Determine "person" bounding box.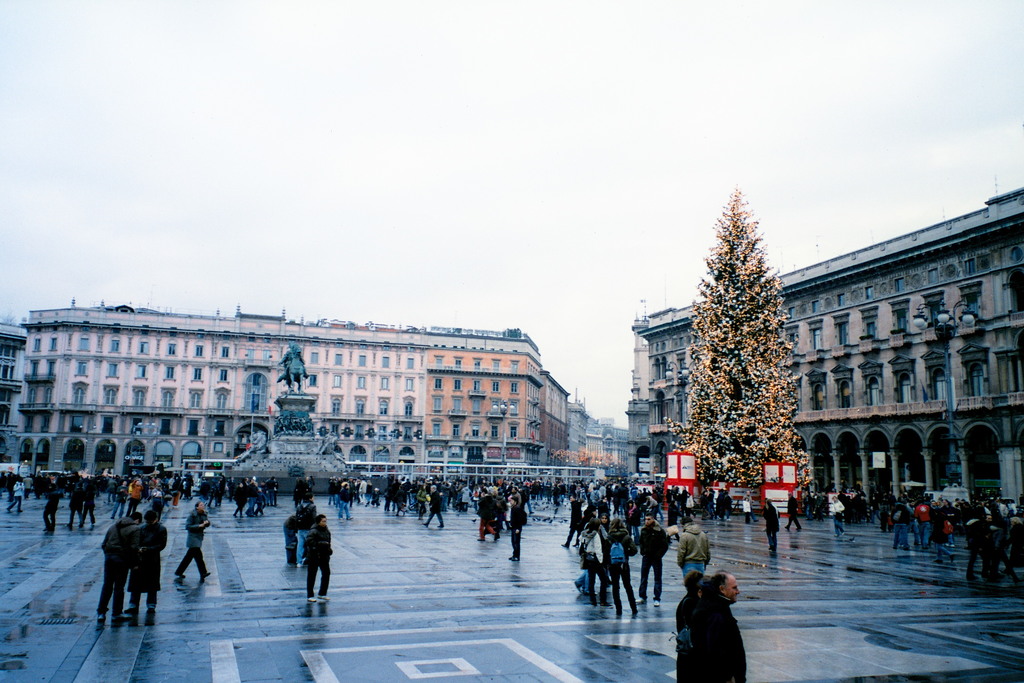
Determined: (left=125, top=509, right=166, bottom=623).
